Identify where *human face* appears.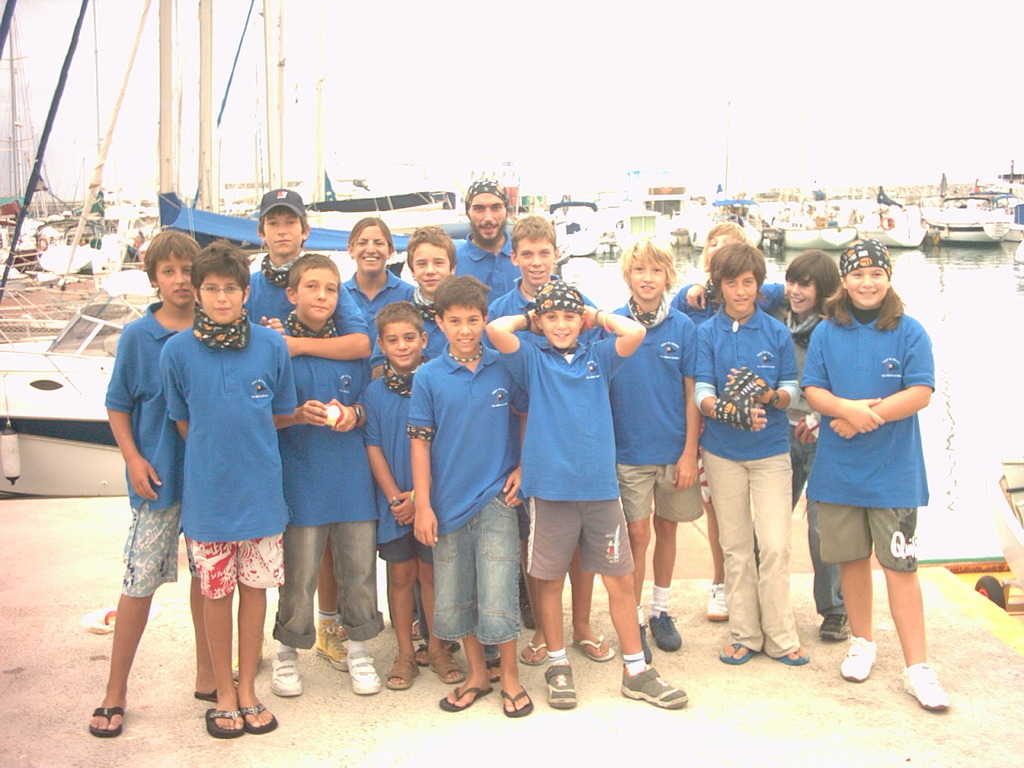
Appears at 440:306:480:354.
